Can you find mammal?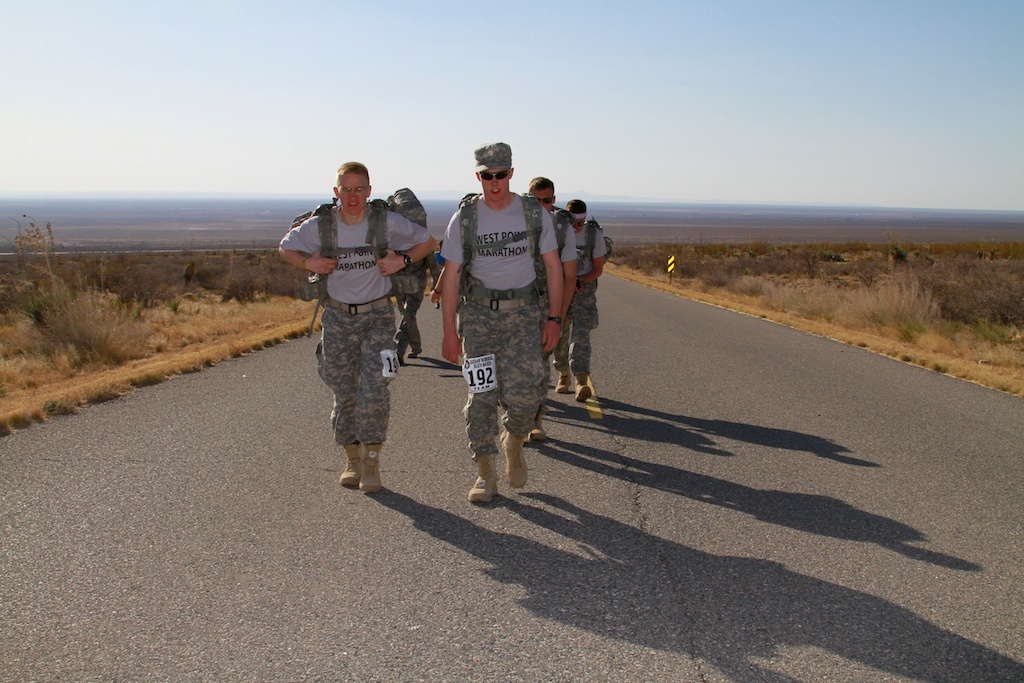
Yes, bounding box: [left=556, top=196, right=609, bottom=401].
